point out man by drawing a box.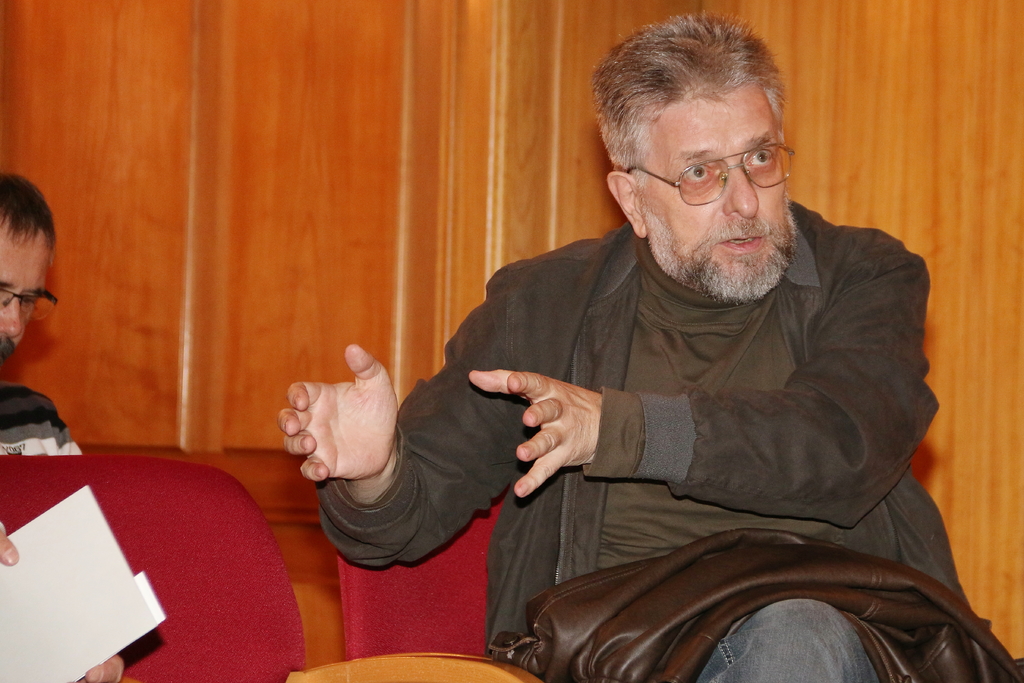
l=0, t=169, r=84, b=462.
